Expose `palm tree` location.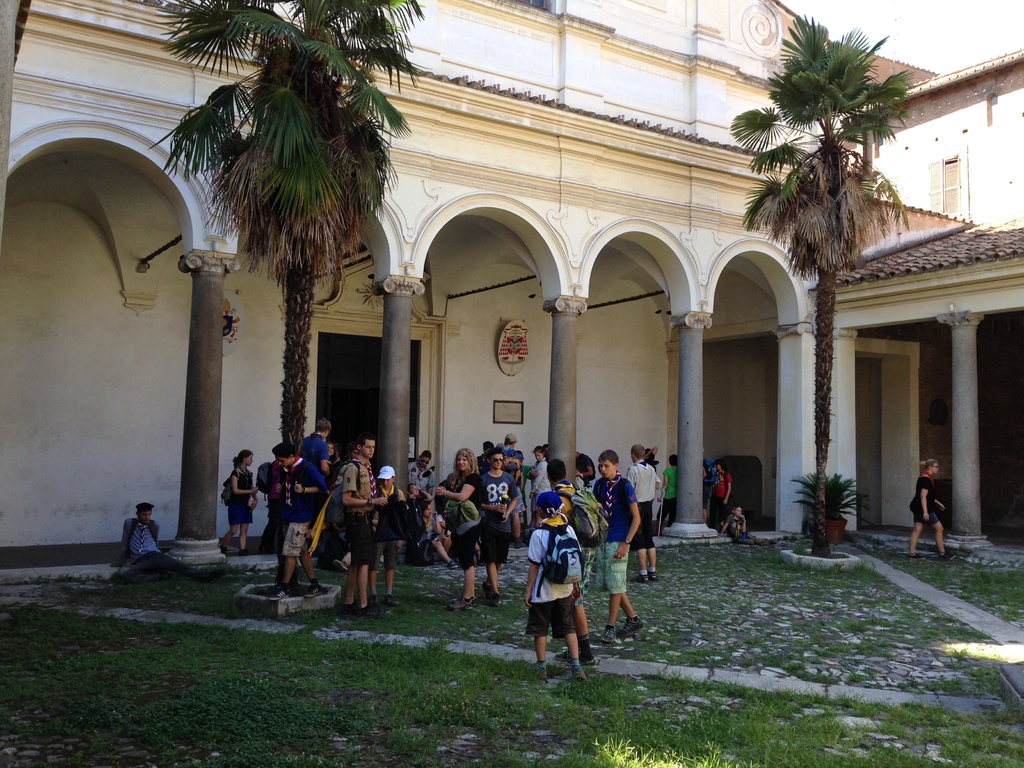
Exposed at BBox(736, 32, 950, 506).
